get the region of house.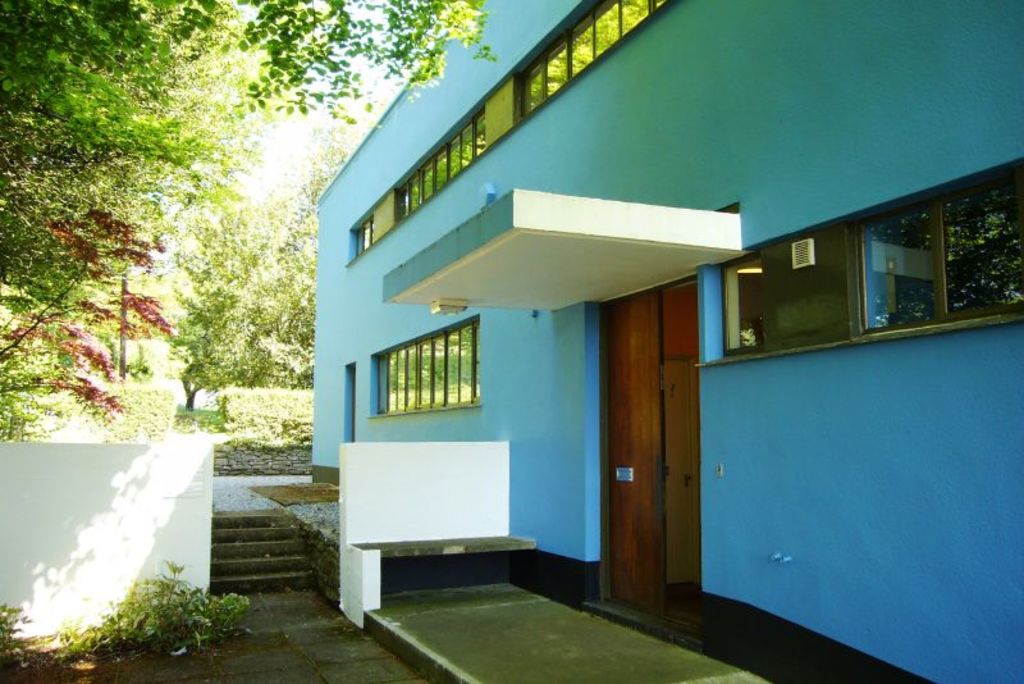
{"left": 300, "top": 29, "right": 957, "bottom": 678}.
